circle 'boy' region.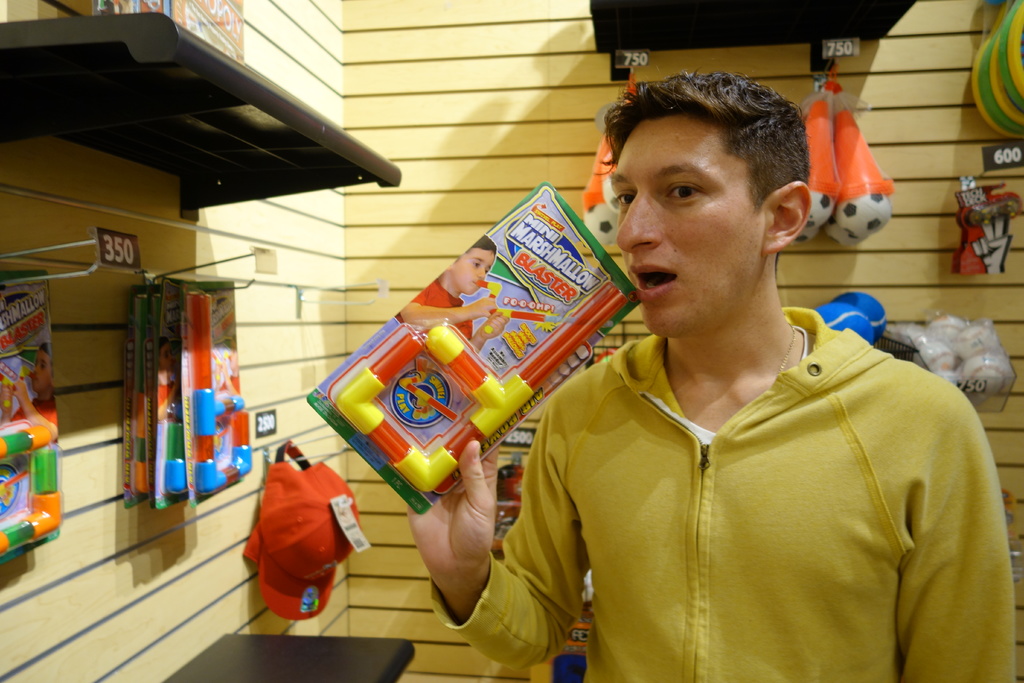
Region: [x1=0, y1=341, x2=60, y2=443].
